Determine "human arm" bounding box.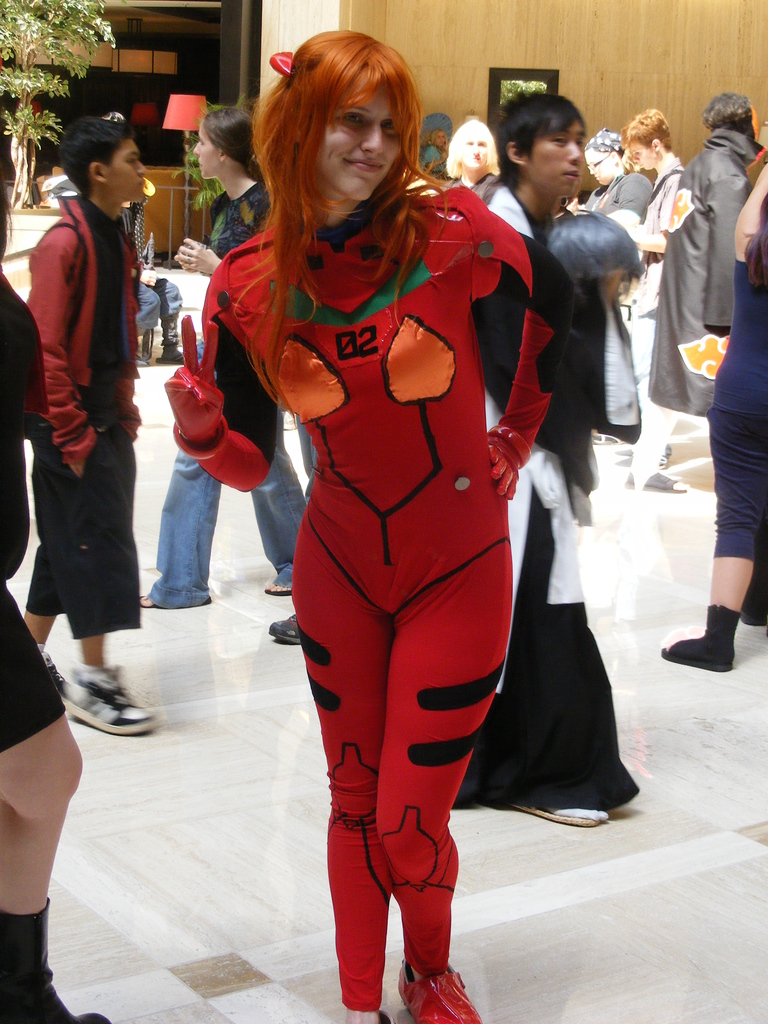
Determined: rect(727, 162, 767, 319).
